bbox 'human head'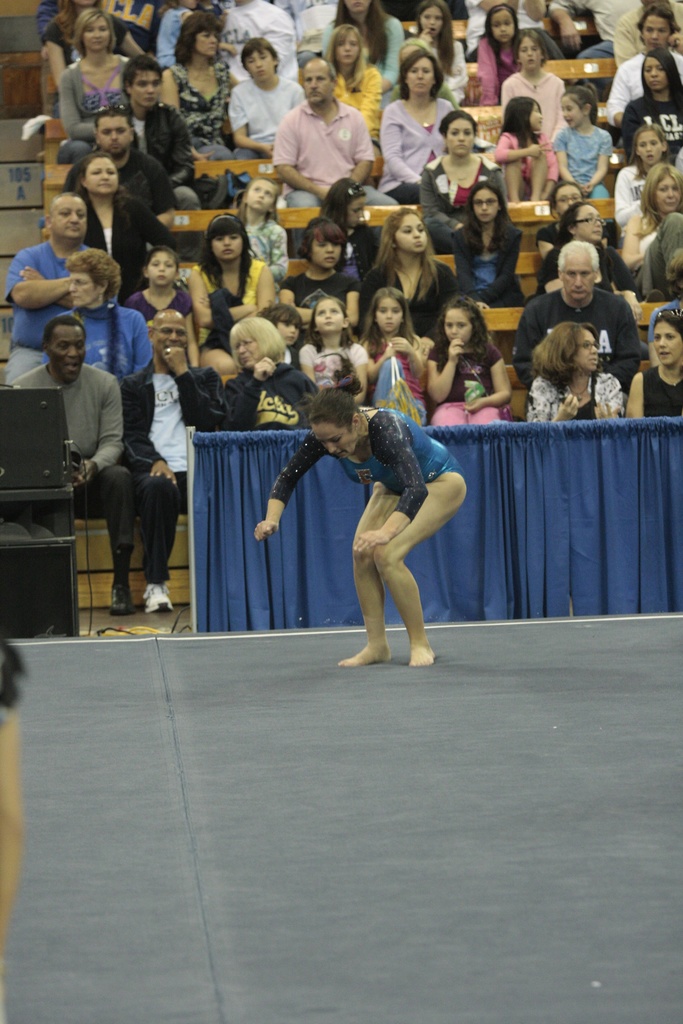
<bbox>71, 0, 97, 9</bbox>
